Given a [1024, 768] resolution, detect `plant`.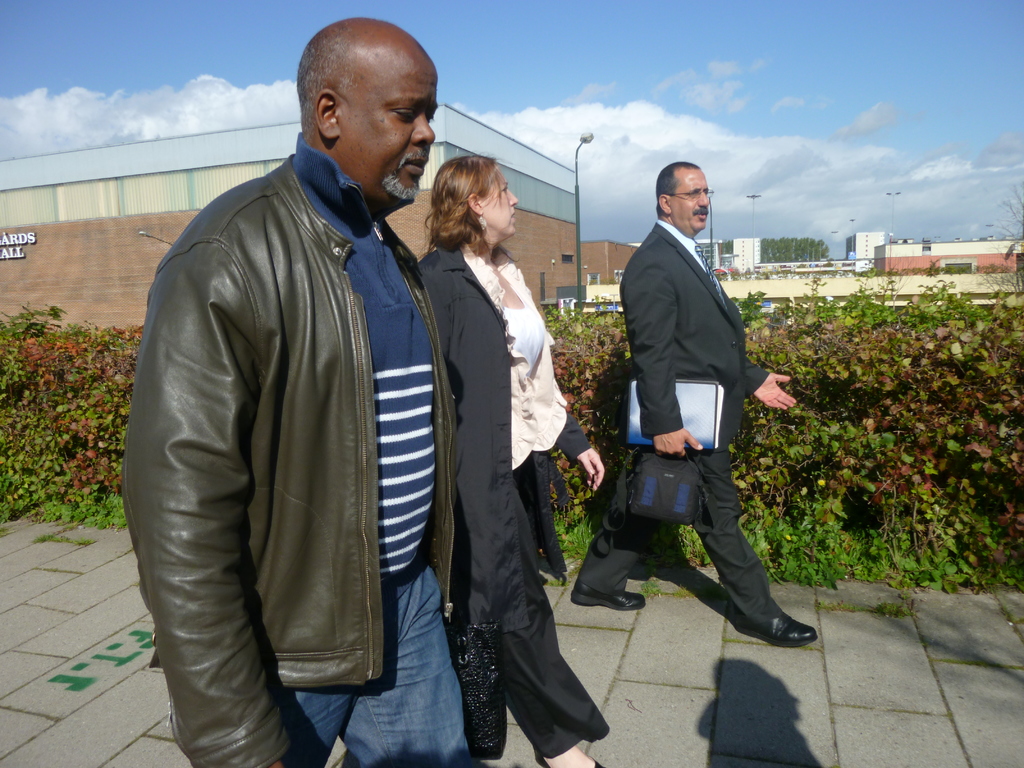
region(973, 175, 1023, 255).
